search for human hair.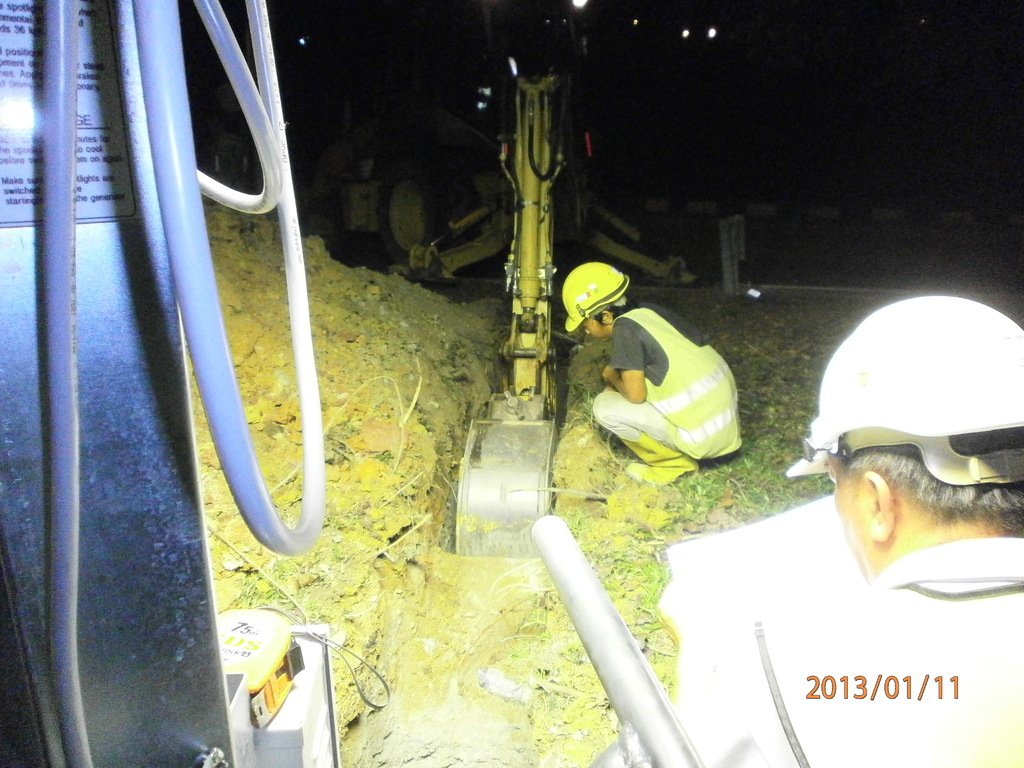
Found at <bbox>589, 292, 640, 334</bbox>.
